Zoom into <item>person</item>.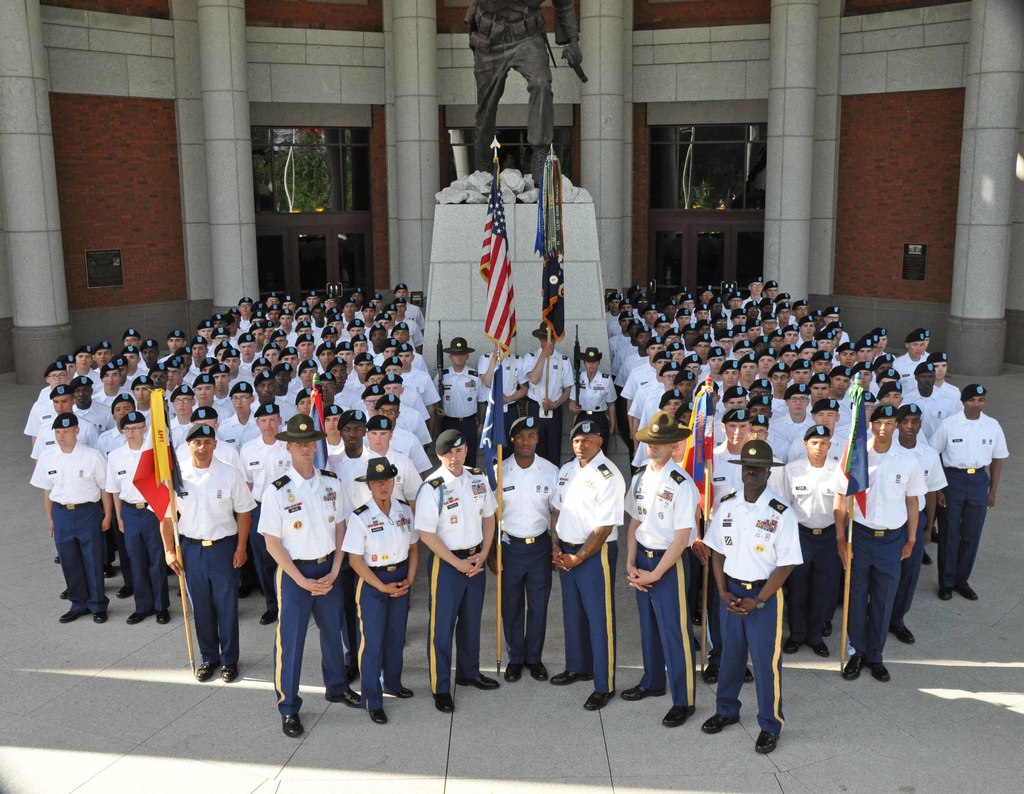
Zoom target: <region>813, 354, 833, 375</region>.
